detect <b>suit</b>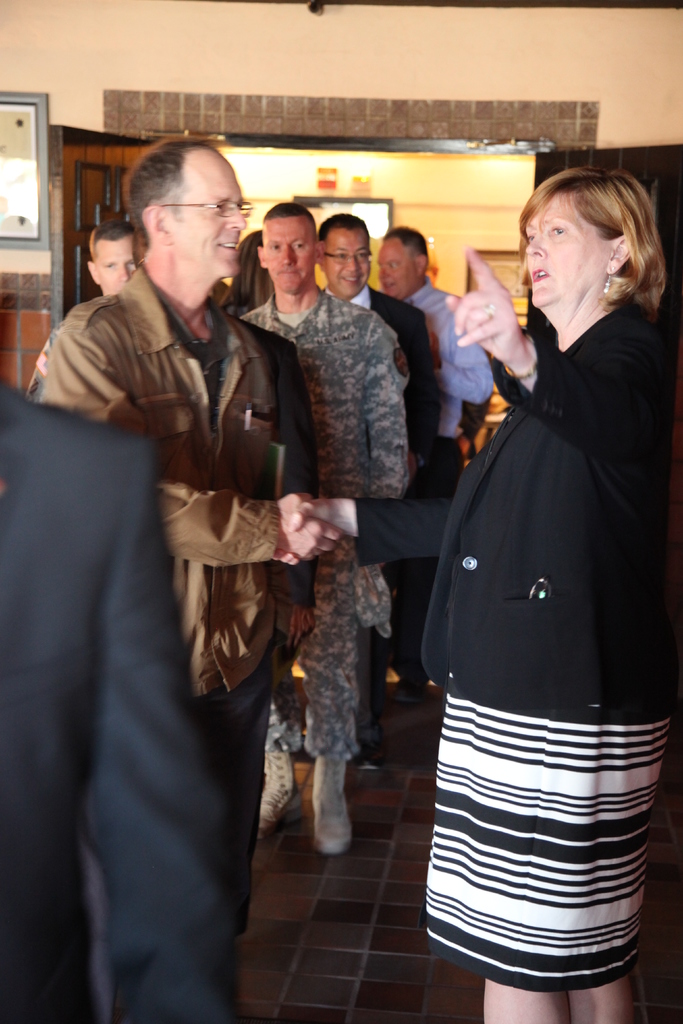
372,287,440,452
